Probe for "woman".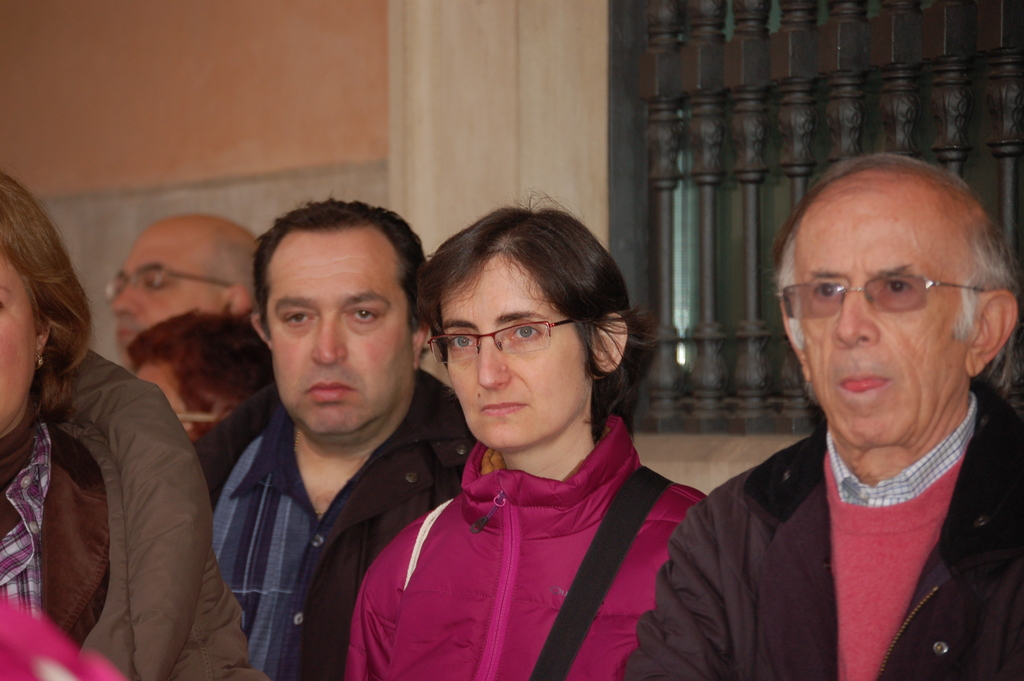
Probe result: region(0, 170, 269, 680).
